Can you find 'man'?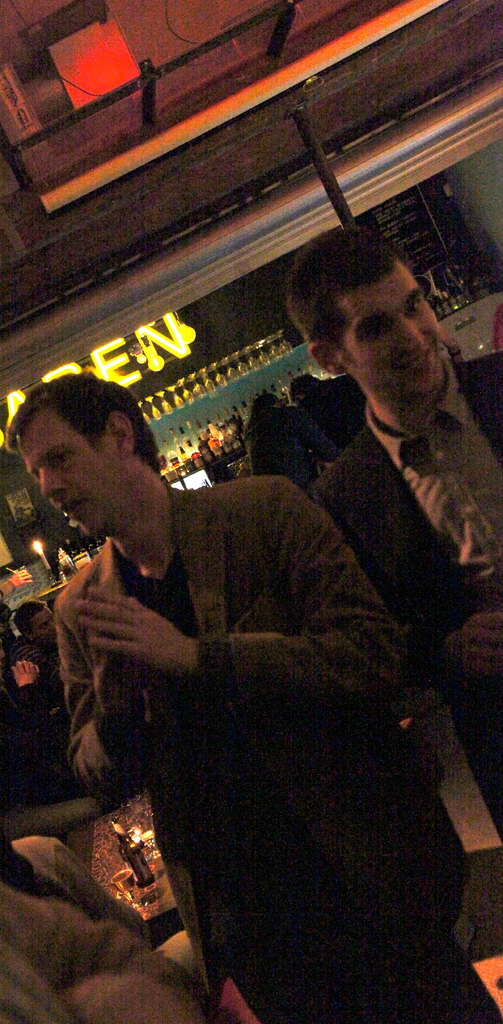
Yes, bounding box: rect(0, 832, 241, 1023).
